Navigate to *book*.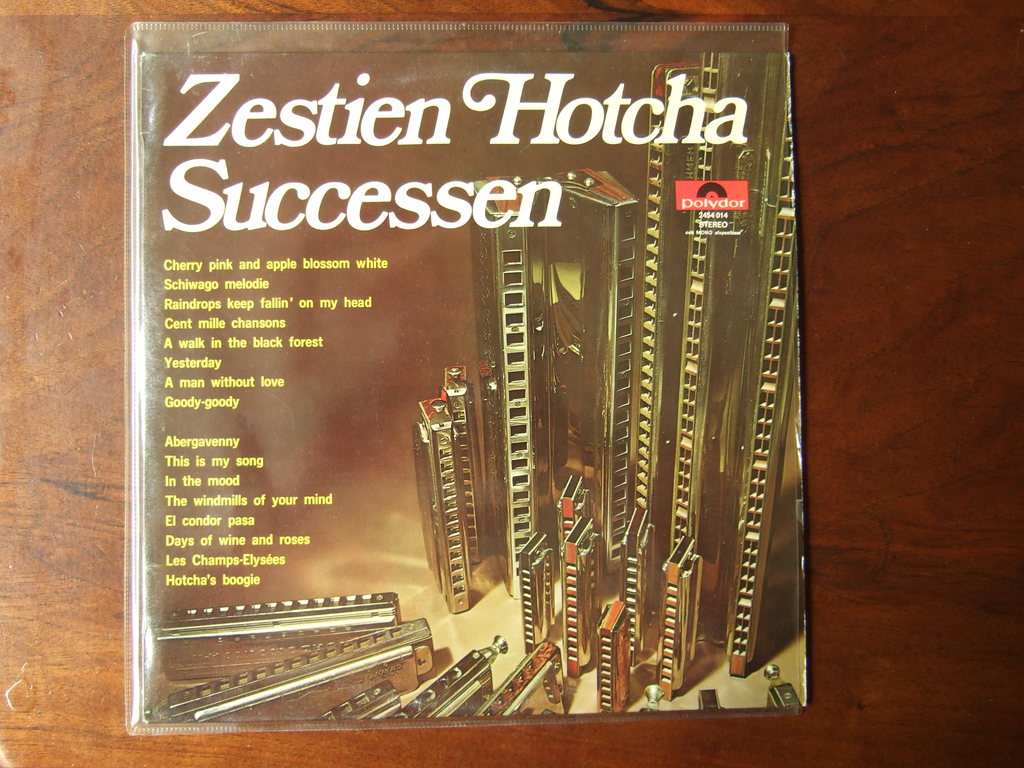
Navigation target: 136/0/864/766.
